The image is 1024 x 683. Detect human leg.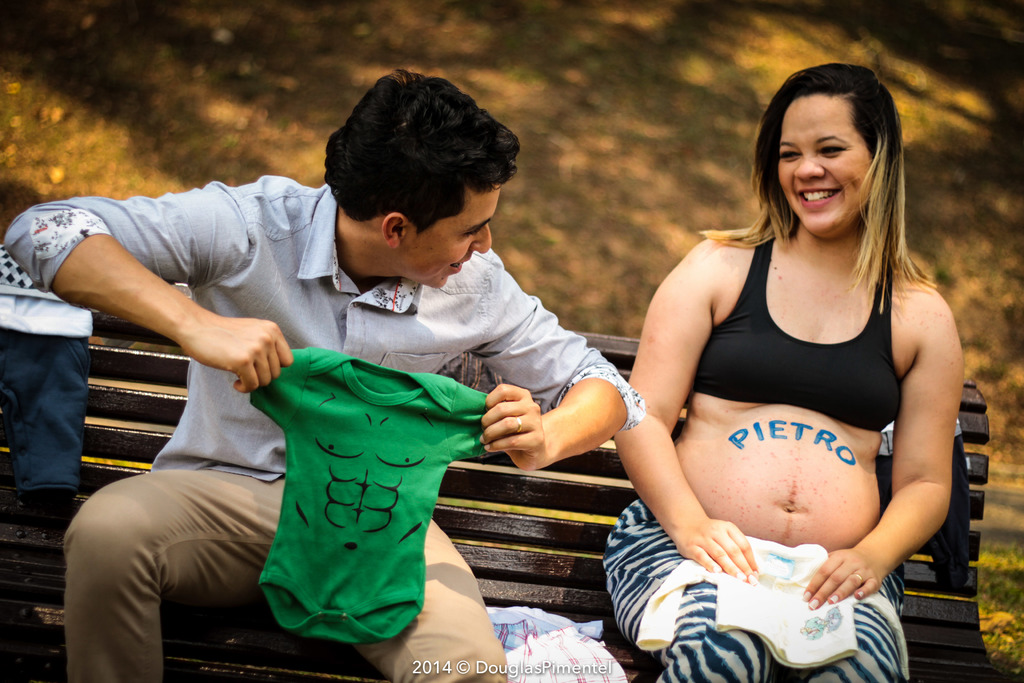
Detection: x1=780, y1=569, x2=906, y2=682.
